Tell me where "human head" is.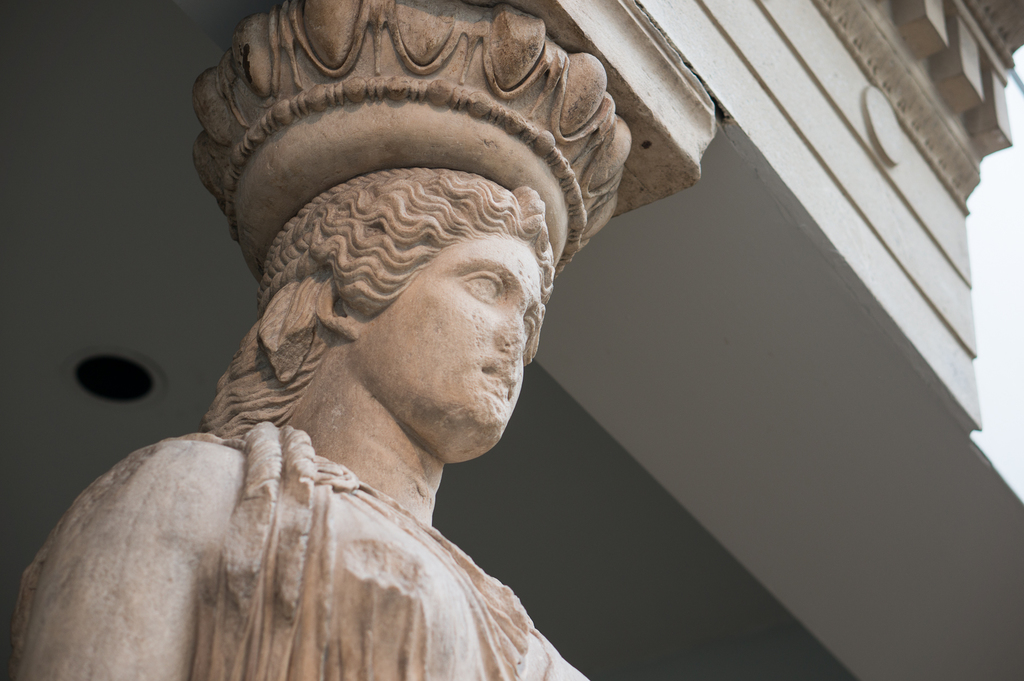
"human head" is at {"left": 211, "top": 142, "right": 562, "bottom": 482}.
